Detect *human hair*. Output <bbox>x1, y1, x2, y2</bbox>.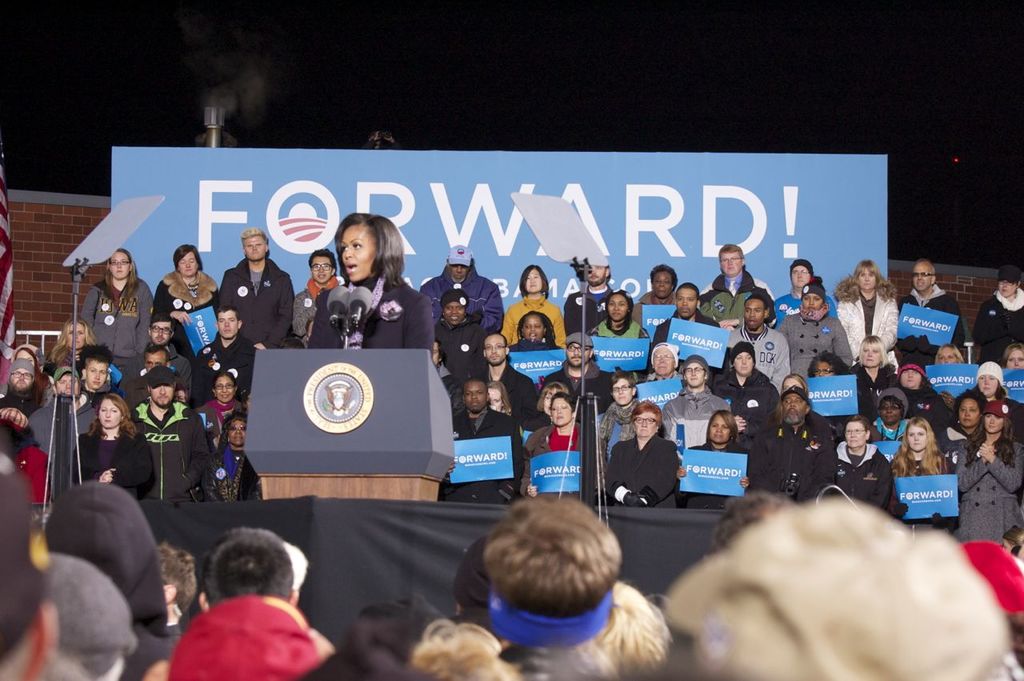
<bbox>200, 525, 292, 613</bbox>.
